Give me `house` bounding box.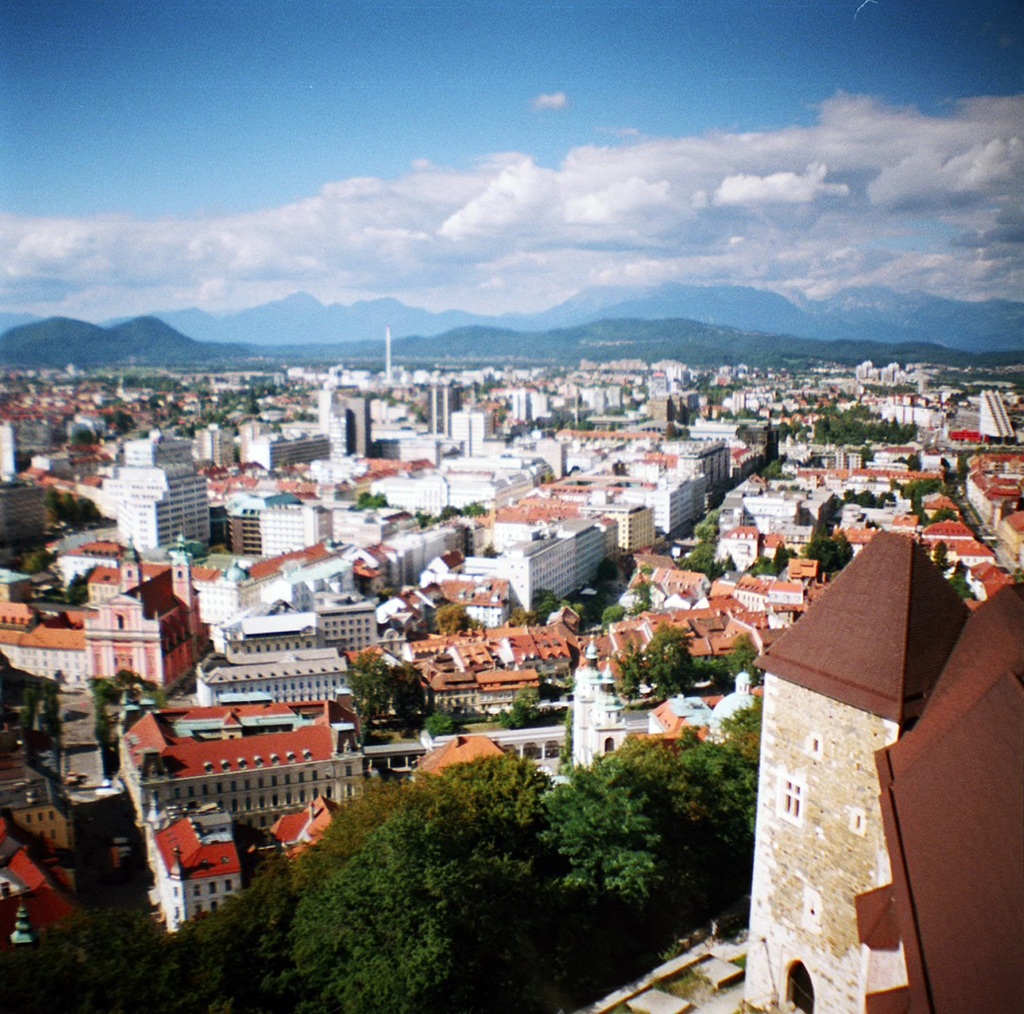
rect(854, 464, 897, 491).
